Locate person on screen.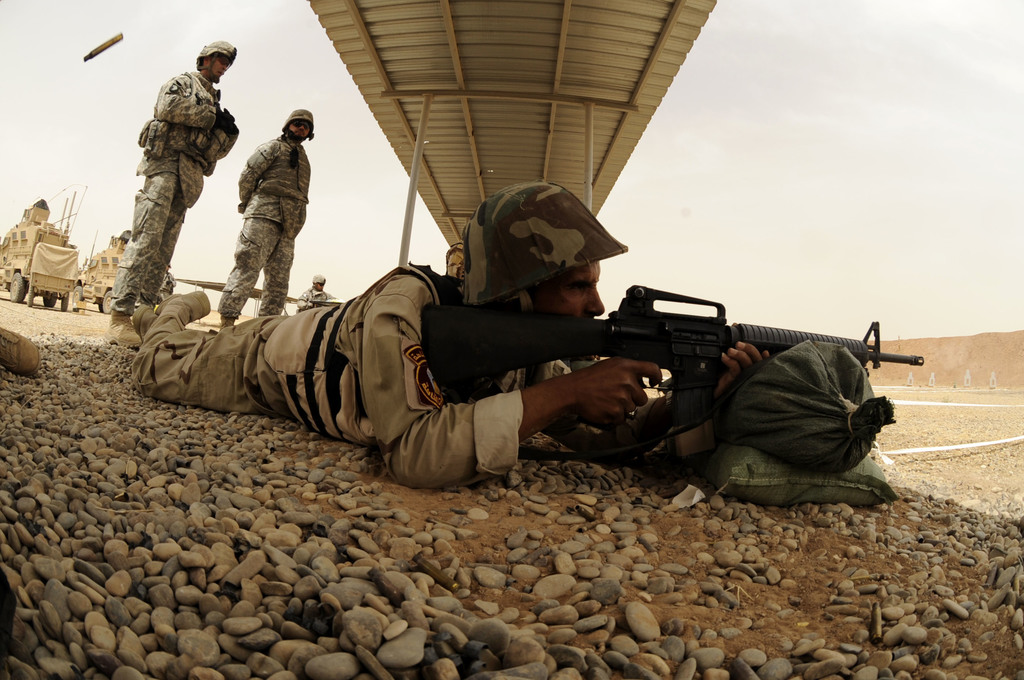
On screen at locate(230, 109, 318, 325).
